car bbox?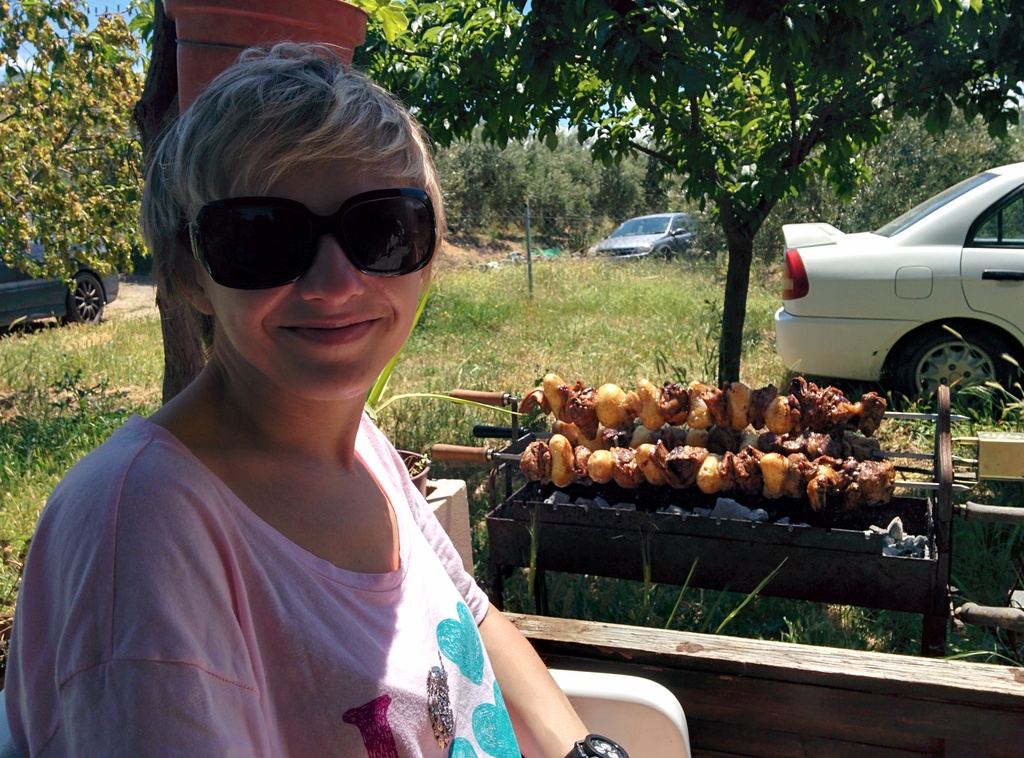
pyautogui.locateOnScreen(0, 213, 120, 326)
